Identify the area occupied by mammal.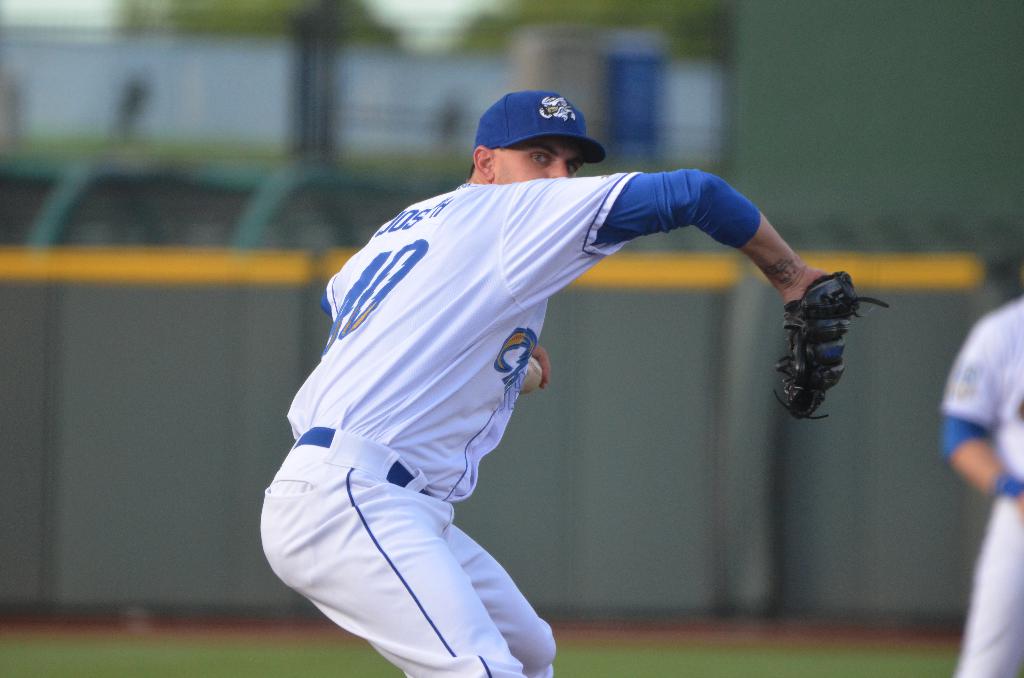
Area: 933:297:1023:677.
